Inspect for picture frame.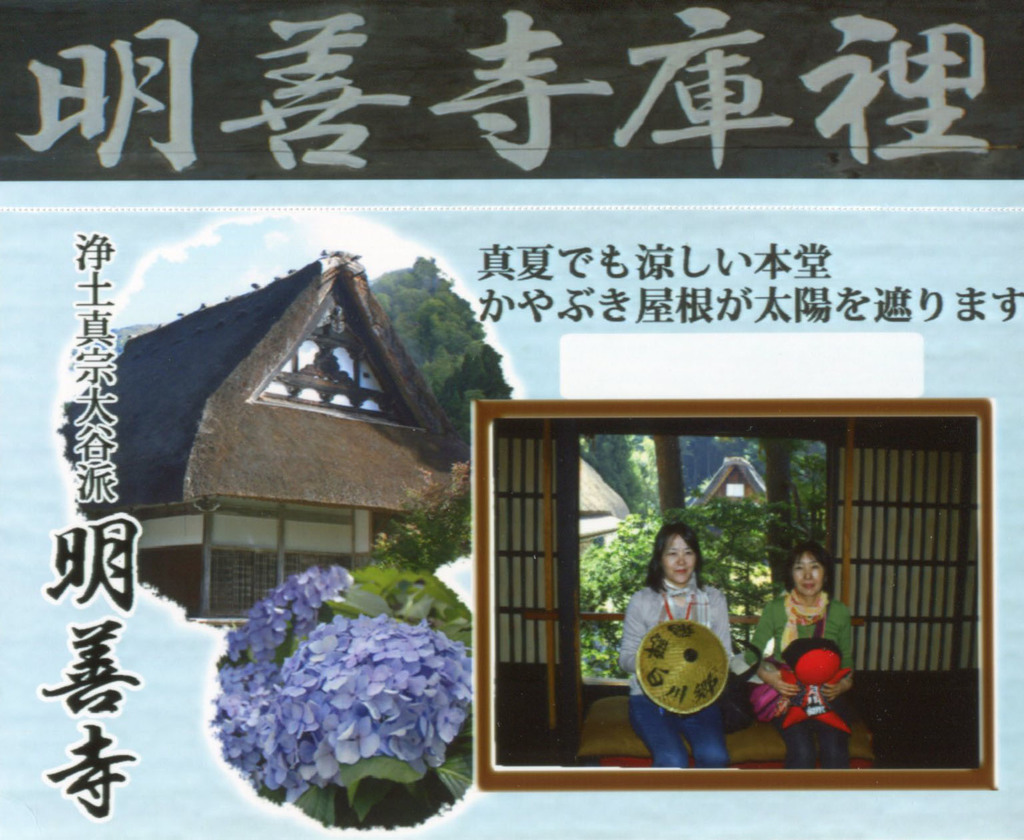
Inspection: {"x1": 471, "y1": 398, "x2": 998, "y2": 791}.
